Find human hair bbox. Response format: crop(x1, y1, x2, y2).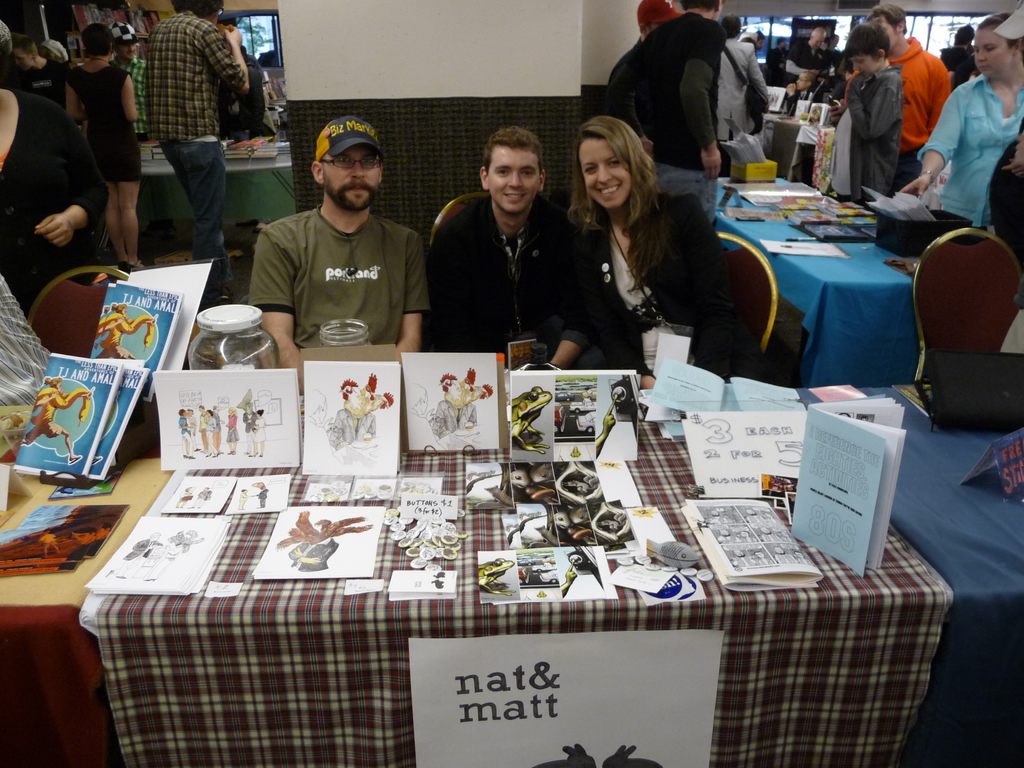
crop(568, 113, 664, 292).
